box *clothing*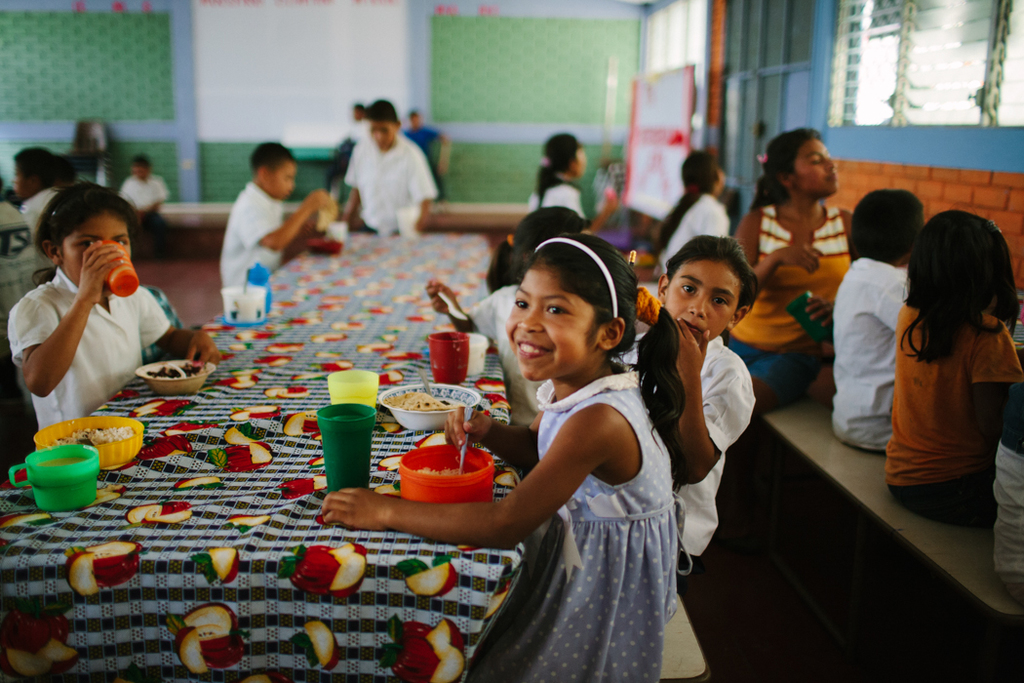
(986,408,1023,605)
